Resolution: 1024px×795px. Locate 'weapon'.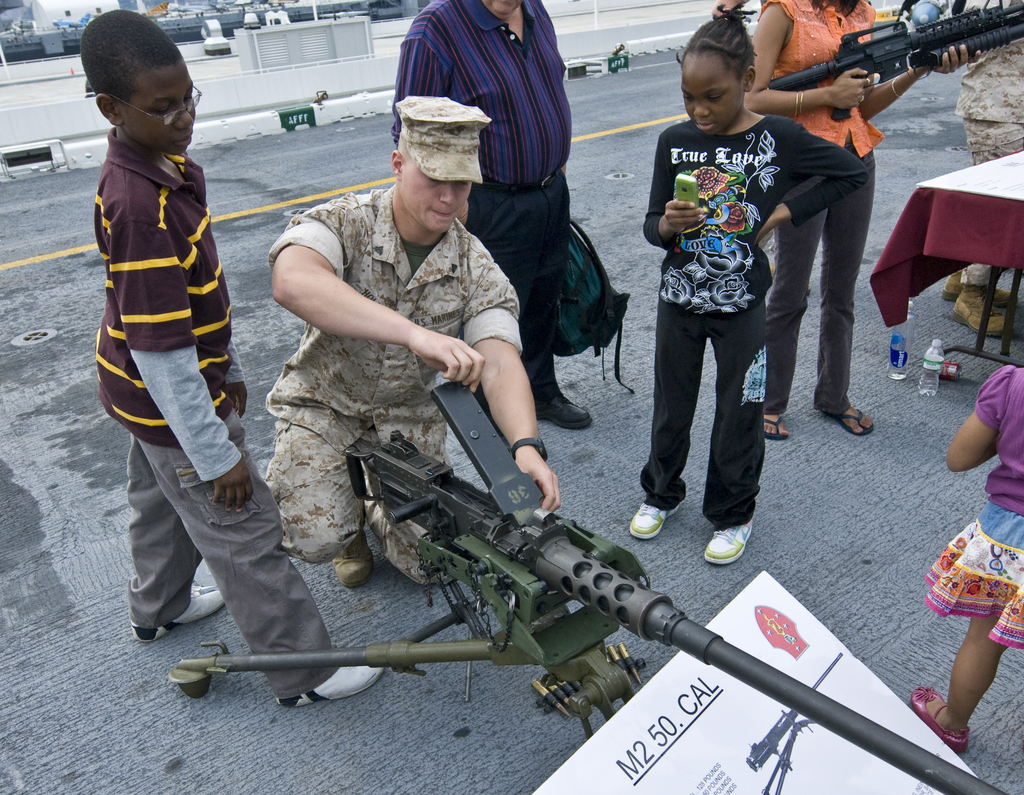
[737,649,845,794].
